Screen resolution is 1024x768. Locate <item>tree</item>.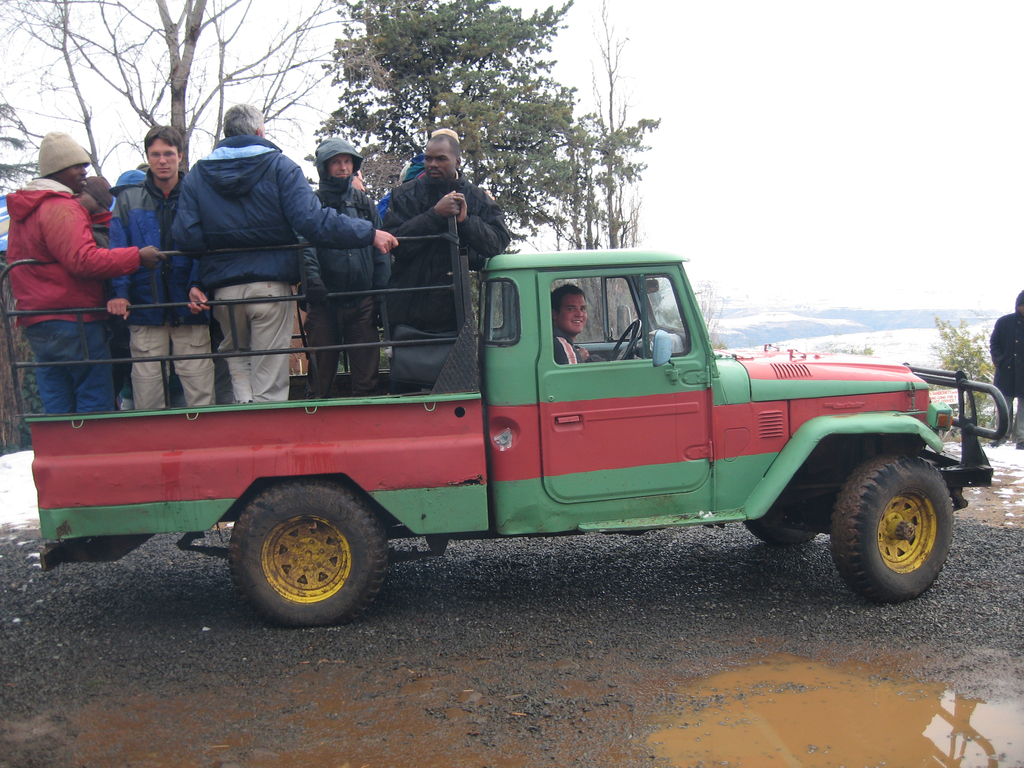
left=927, top=319, right=1005, bottom=431.
